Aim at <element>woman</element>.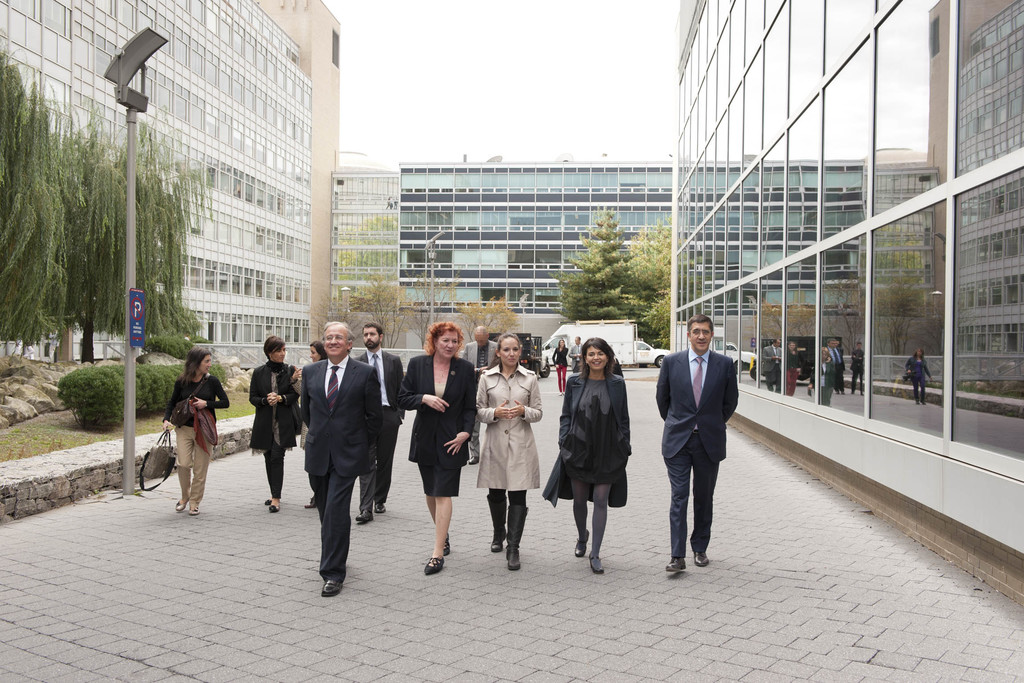
Aimed at region(161, 343, 228, 515).
